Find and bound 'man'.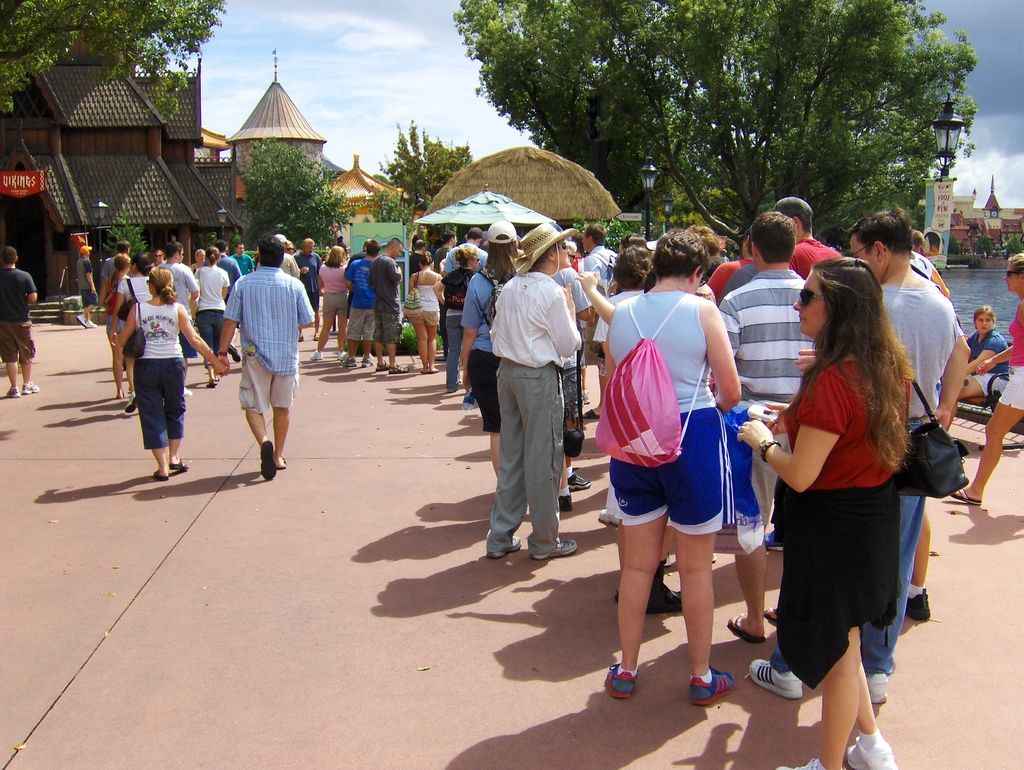
Bound: [x1=843, y1=205, x2=969, y2=694].
